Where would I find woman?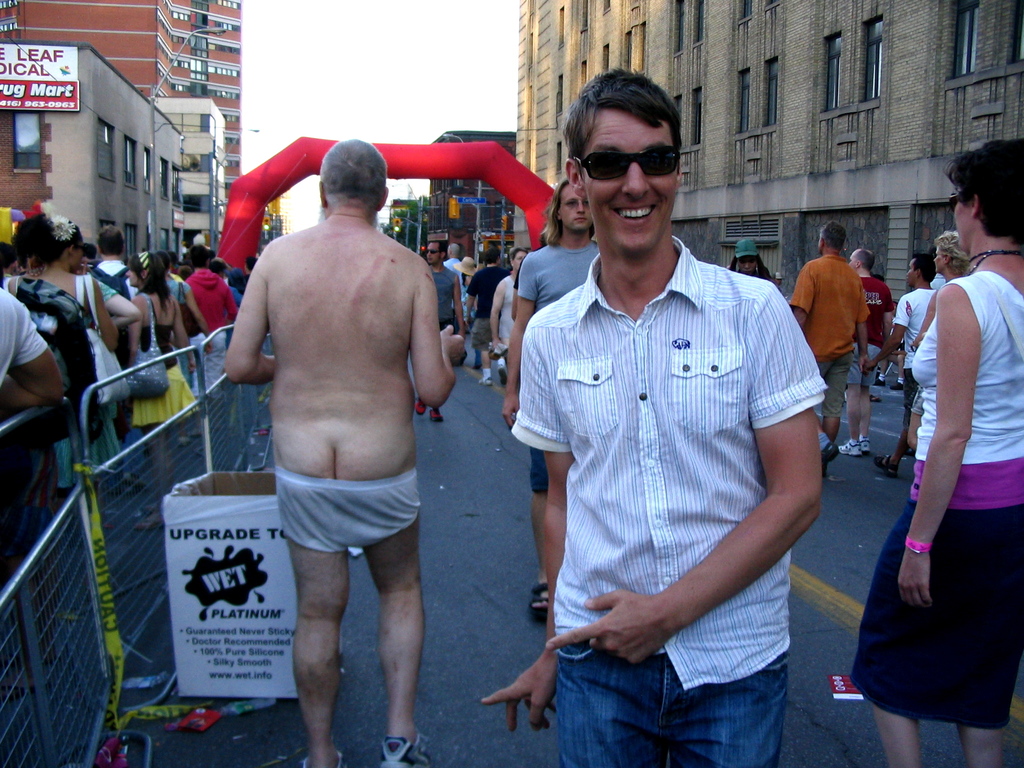
At 874 178 1018 767.
